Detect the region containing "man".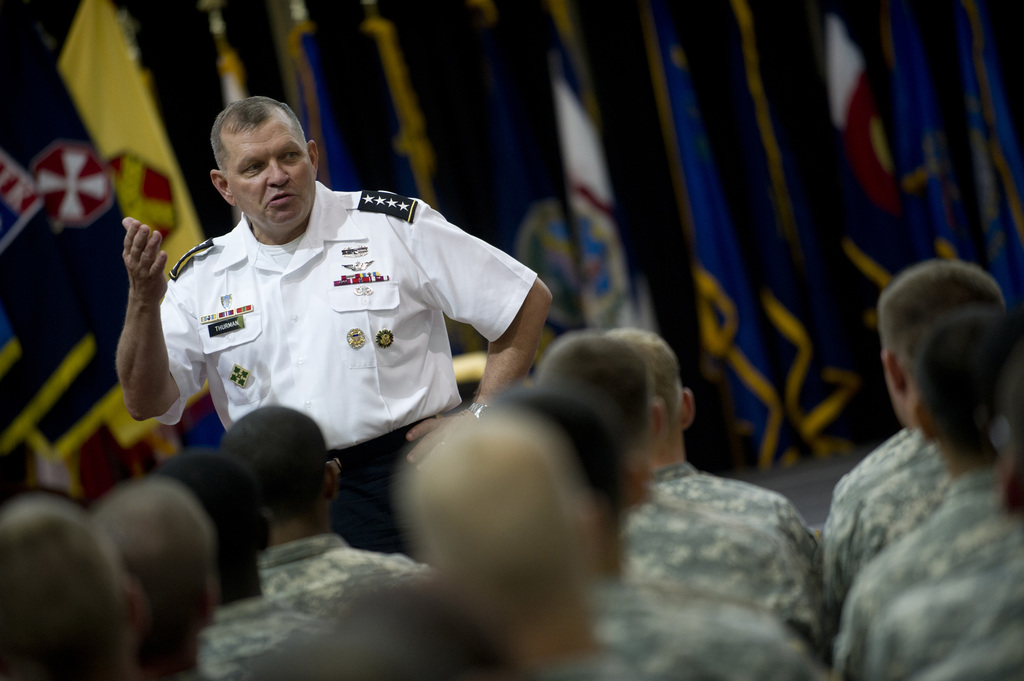
[106,86,586,559].
